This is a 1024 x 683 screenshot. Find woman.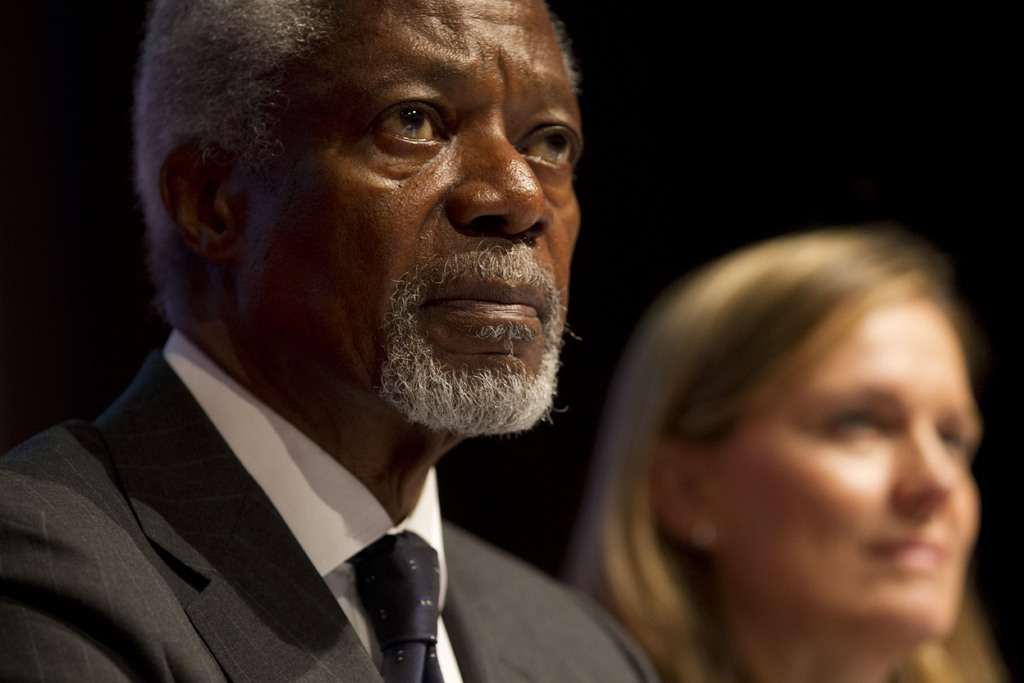
Bounding box: x1=580, y1=211, x2=1009, y2=654.
